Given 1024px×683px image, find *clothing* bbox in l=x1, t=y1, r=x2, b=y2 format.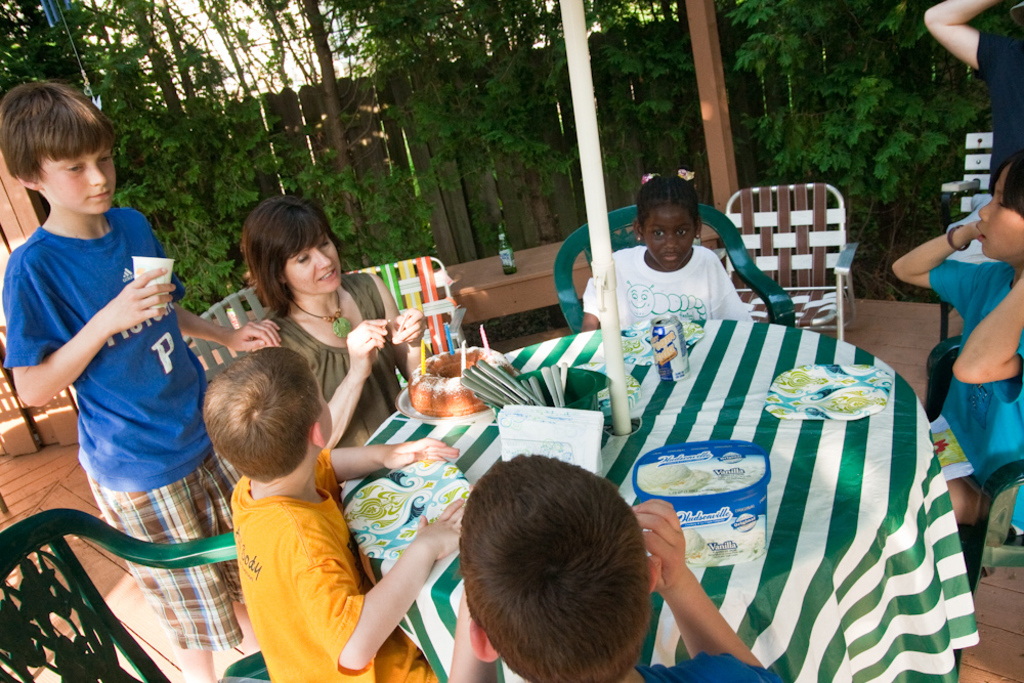
l=930, t=260, r=1023, b=540.
